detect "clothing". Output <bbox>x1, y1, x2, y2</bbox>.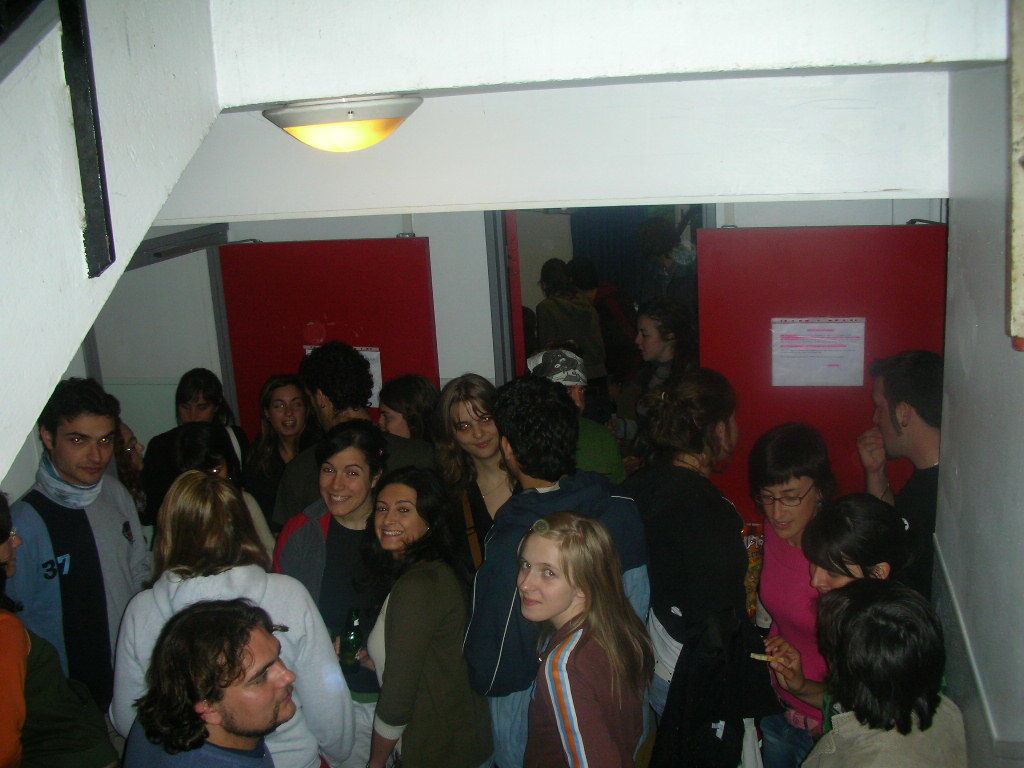
<bbox>803, 690, 969, 767</bbox>.
